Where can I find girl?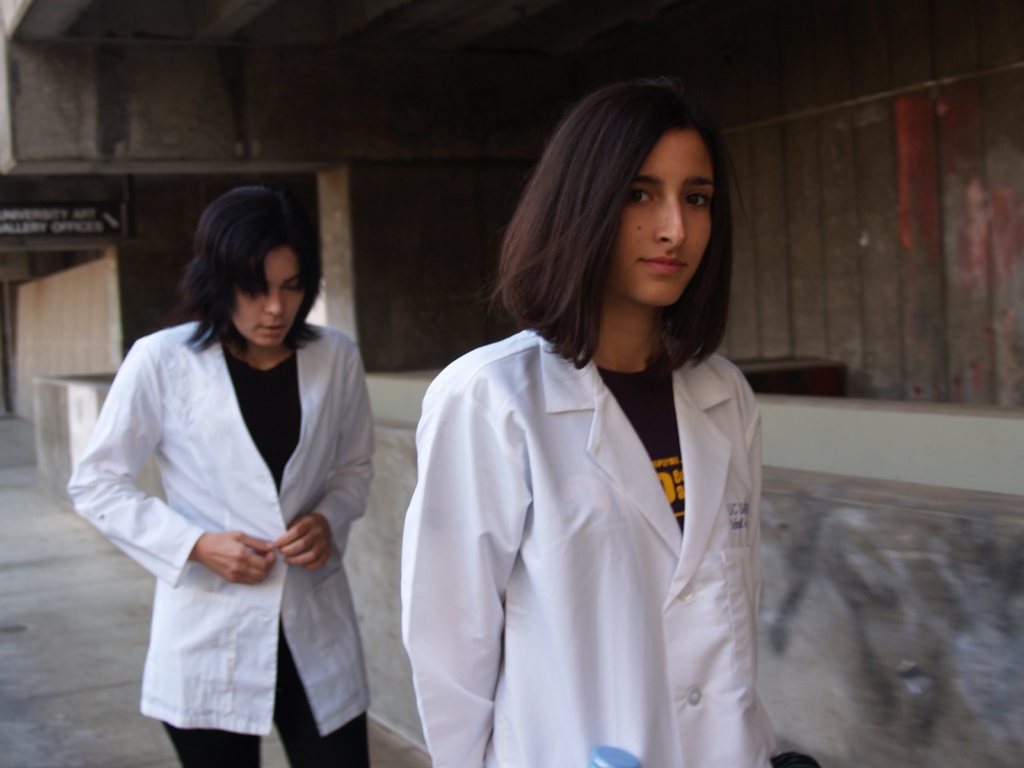
You can find it at box=[401, 80, 763, 767].
